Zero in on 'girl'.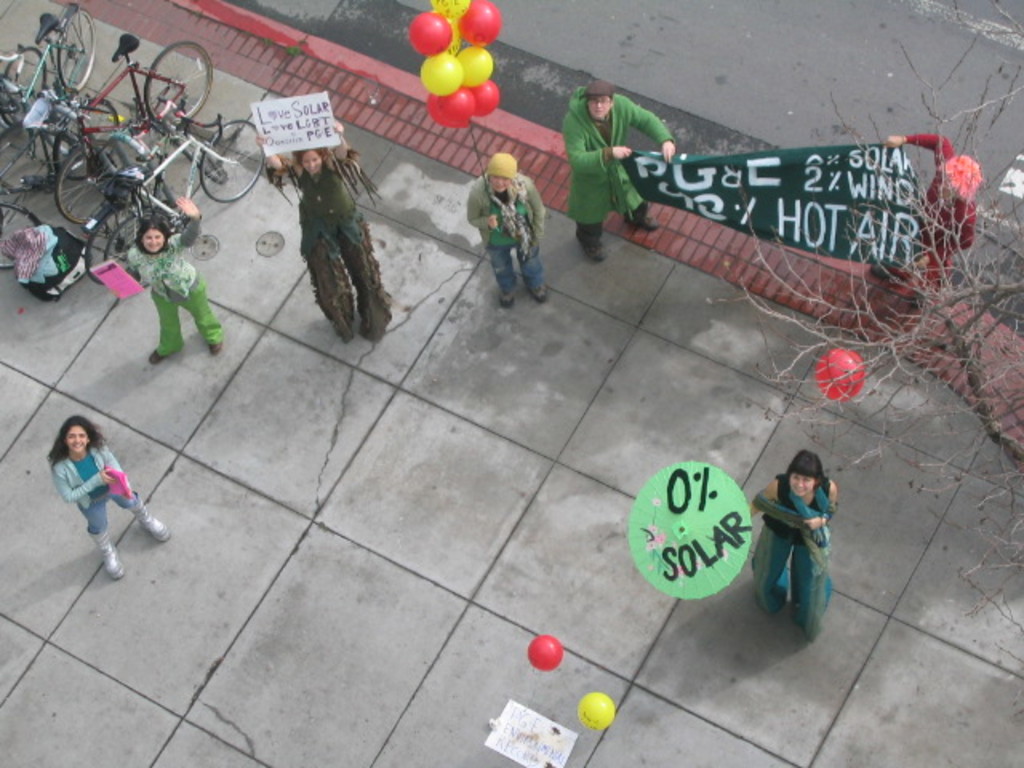
Zeroed in: <bbox>45, 411, 170, 584</bbox>.
